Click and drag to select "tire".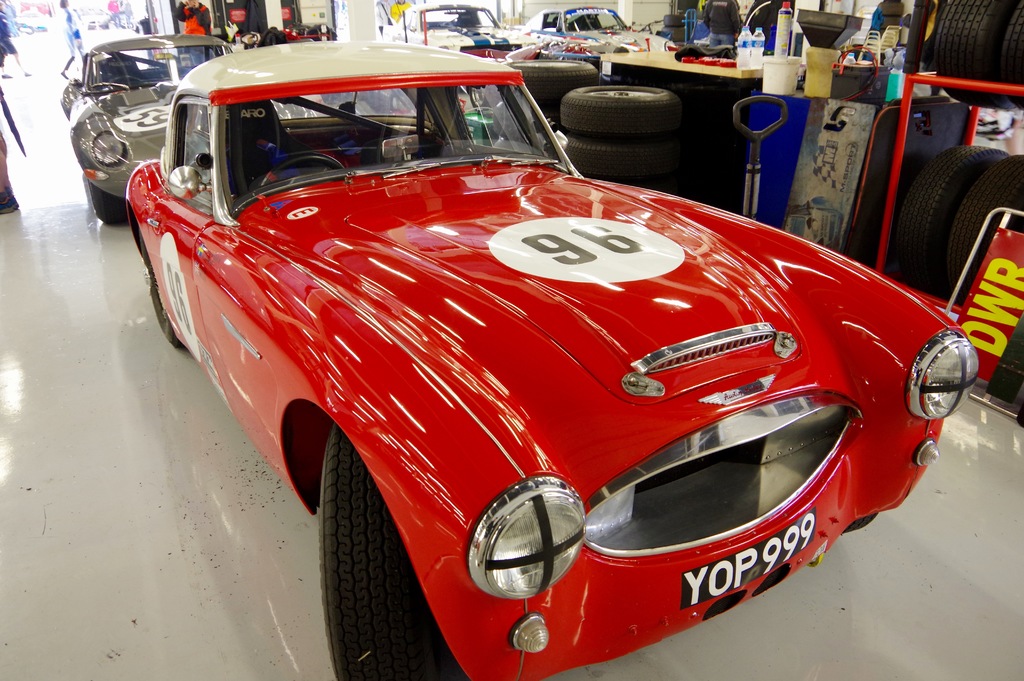
Selection: (998, 0, 1023, 110).
